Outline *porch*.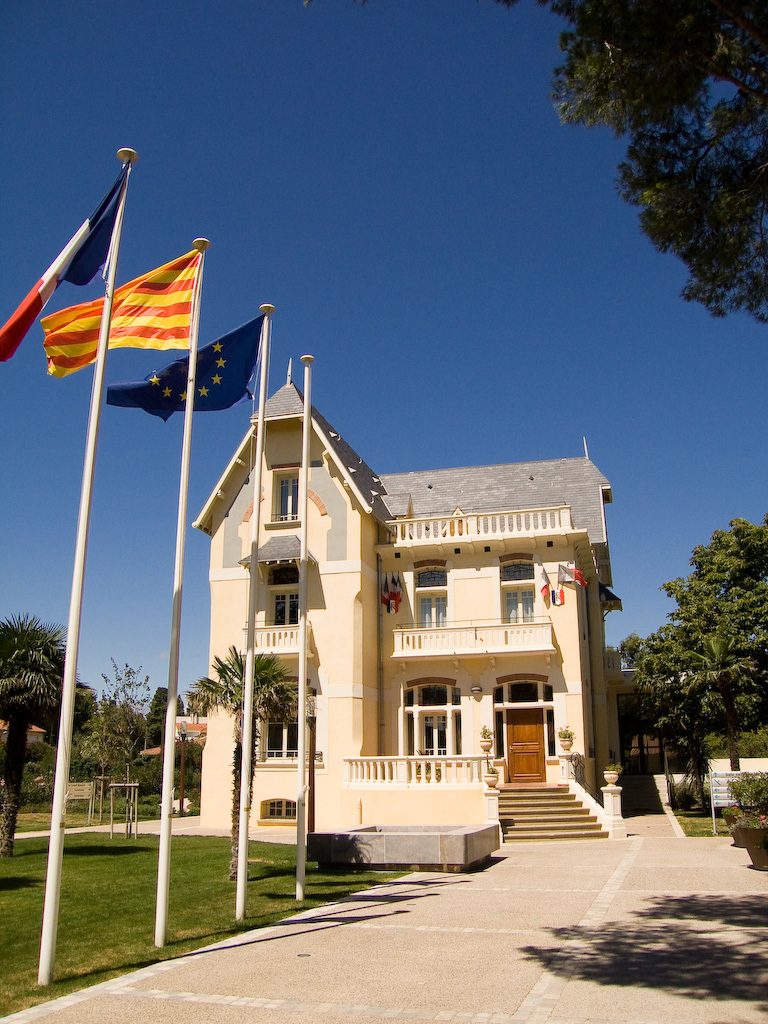
Outline: <region>374, 510, 587, 569</region>.
